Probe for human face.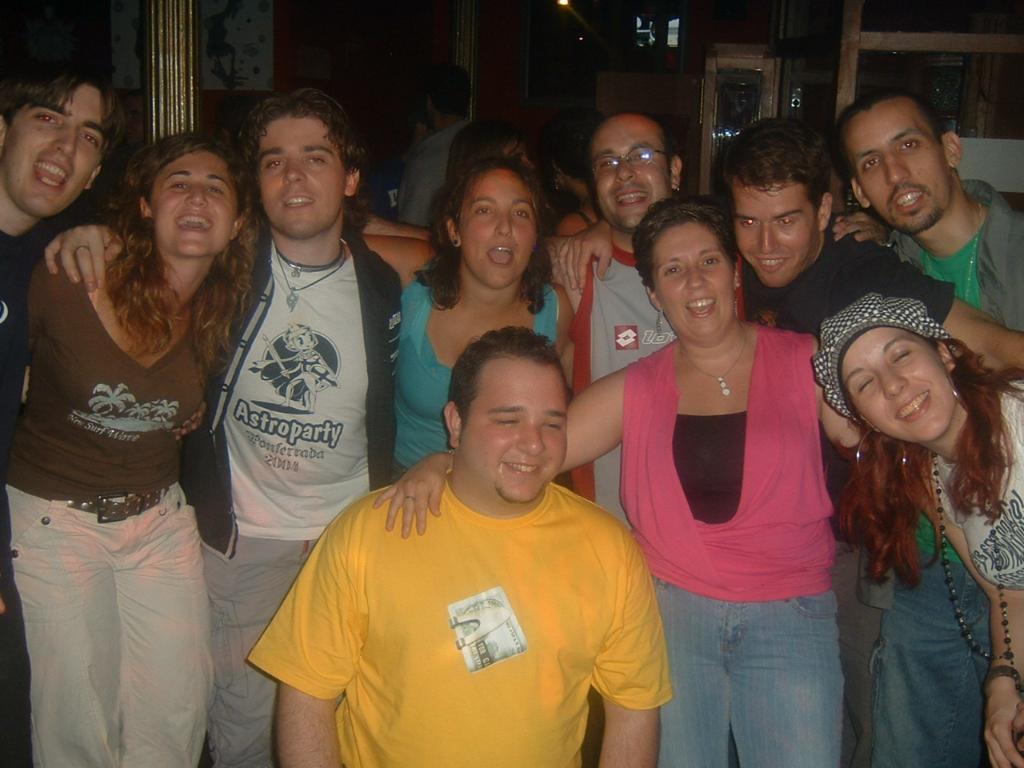
Probe result: (457, 366, 565, 502).
